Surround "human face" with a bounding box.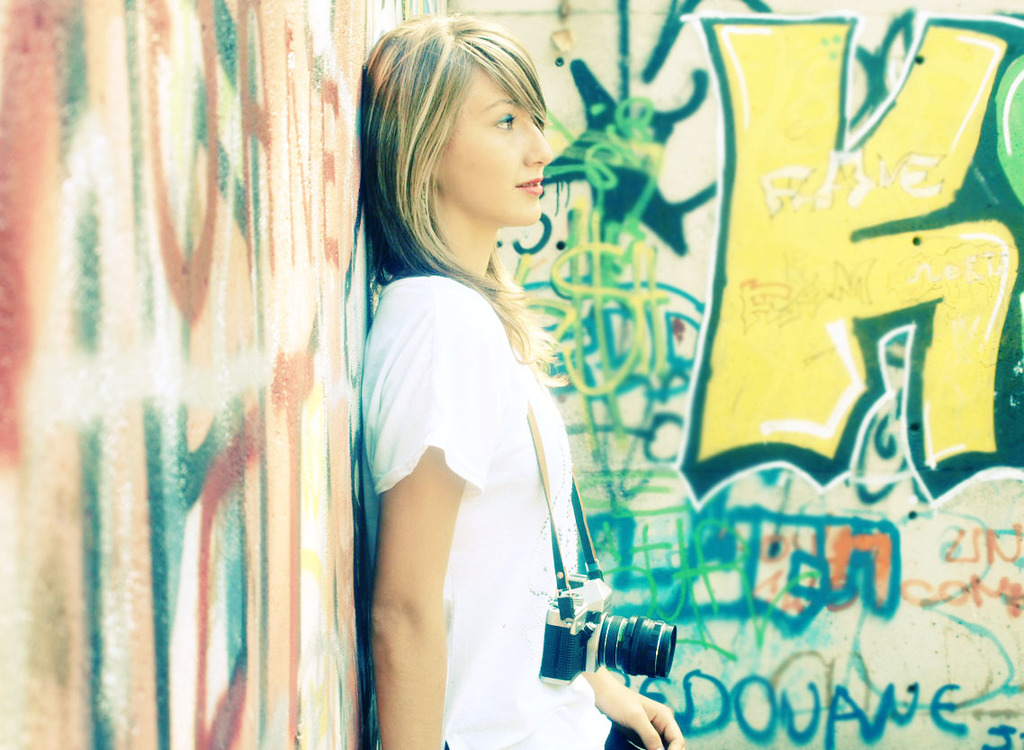
locate(438, 61, 552, 223).
